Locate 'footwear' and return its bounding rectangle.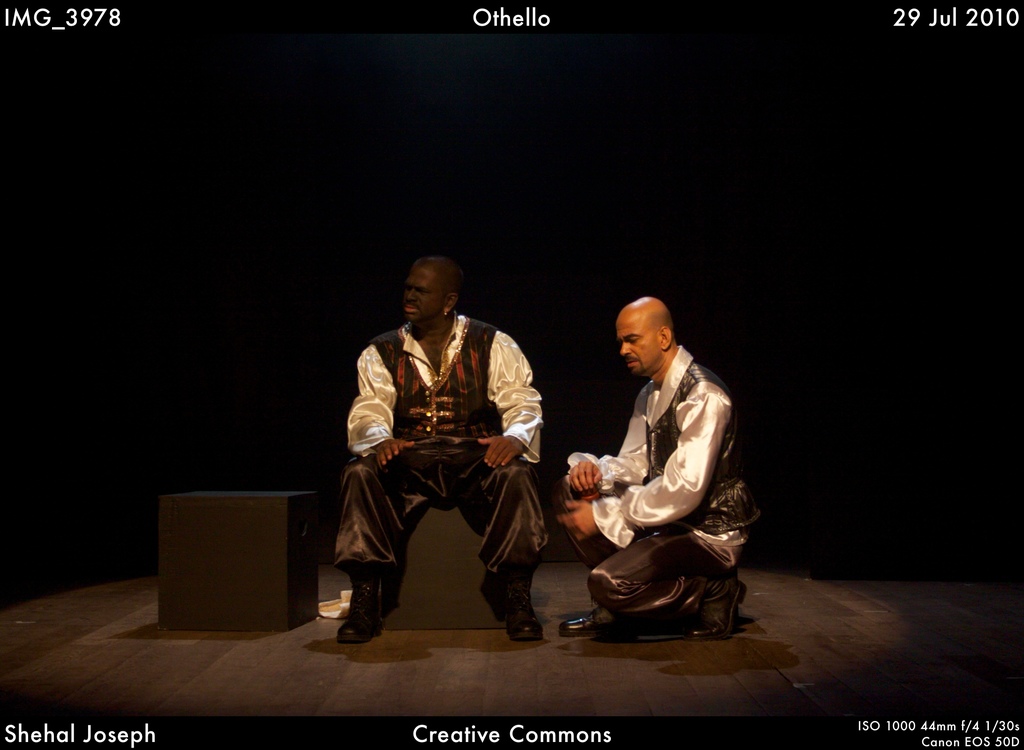
bbox=(559, 617, 613, 632).
